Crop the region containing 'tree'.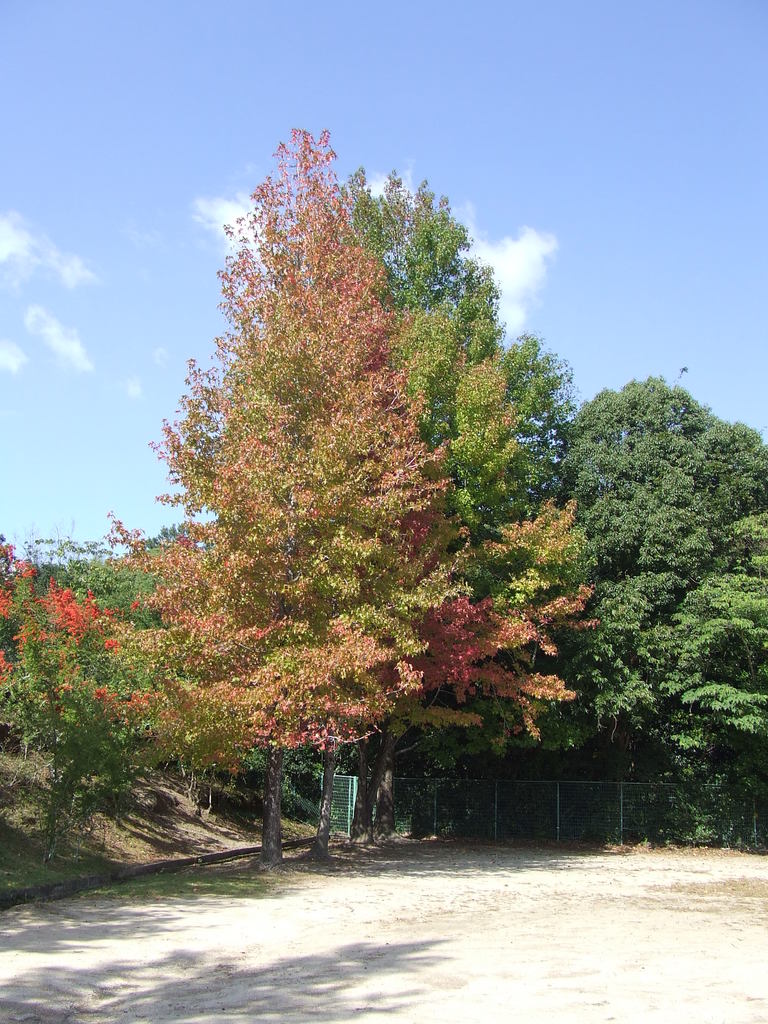
Crop region: select_region(0, 538, 122, 855).
